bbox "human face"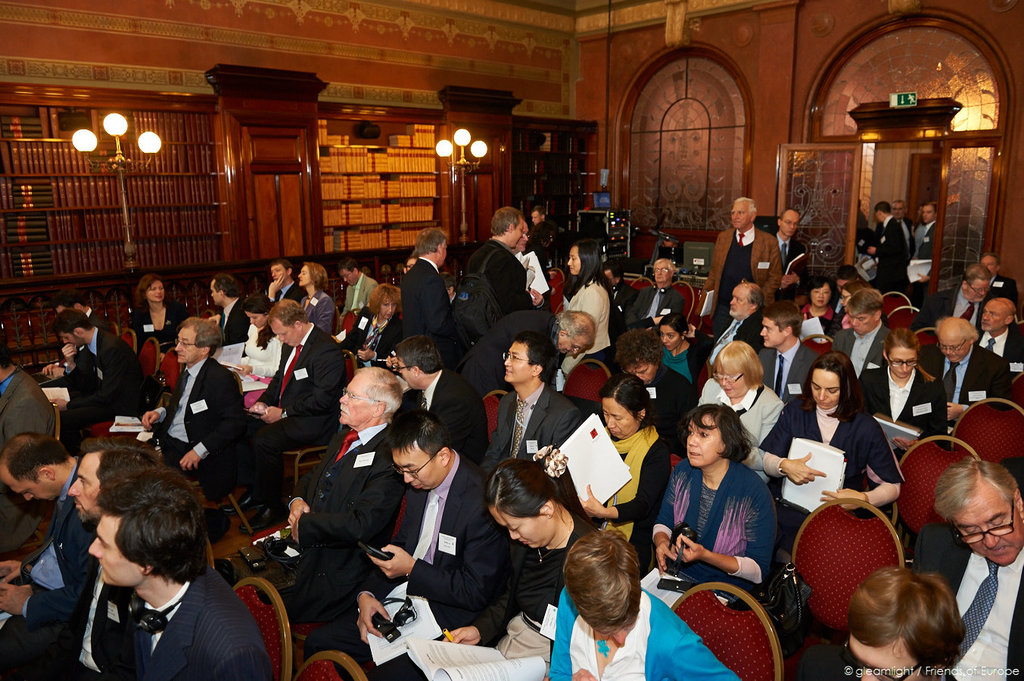
crop(337, 372, 374, 426)
